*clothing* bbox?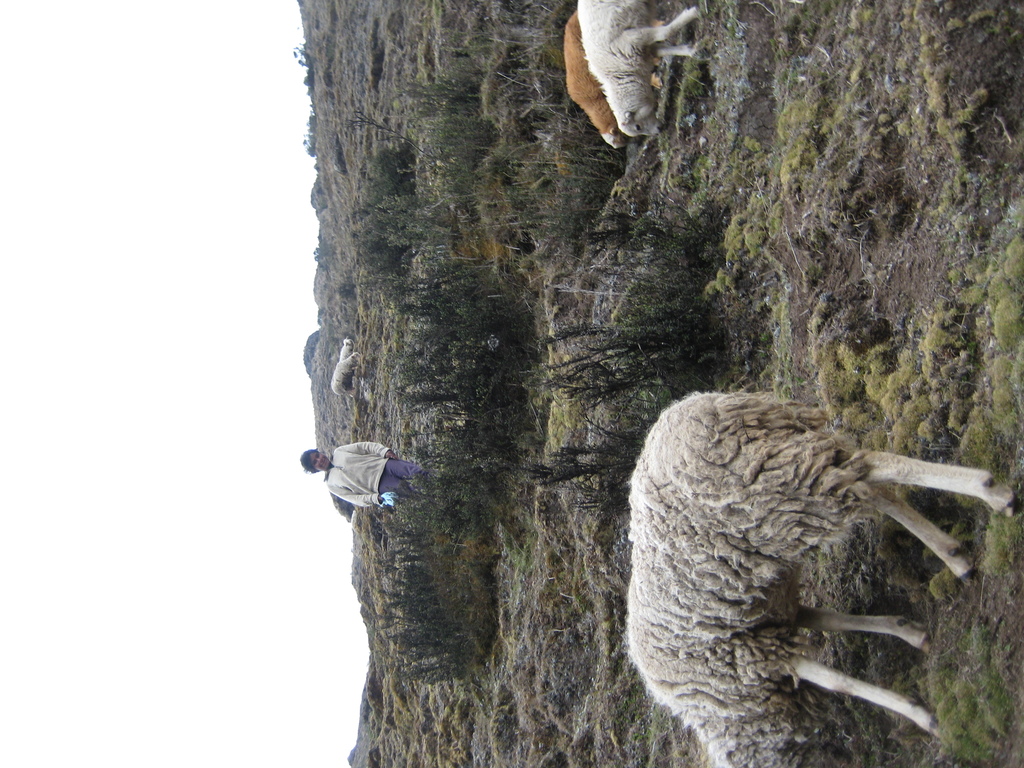
box=[321, 440, 381, 497]
